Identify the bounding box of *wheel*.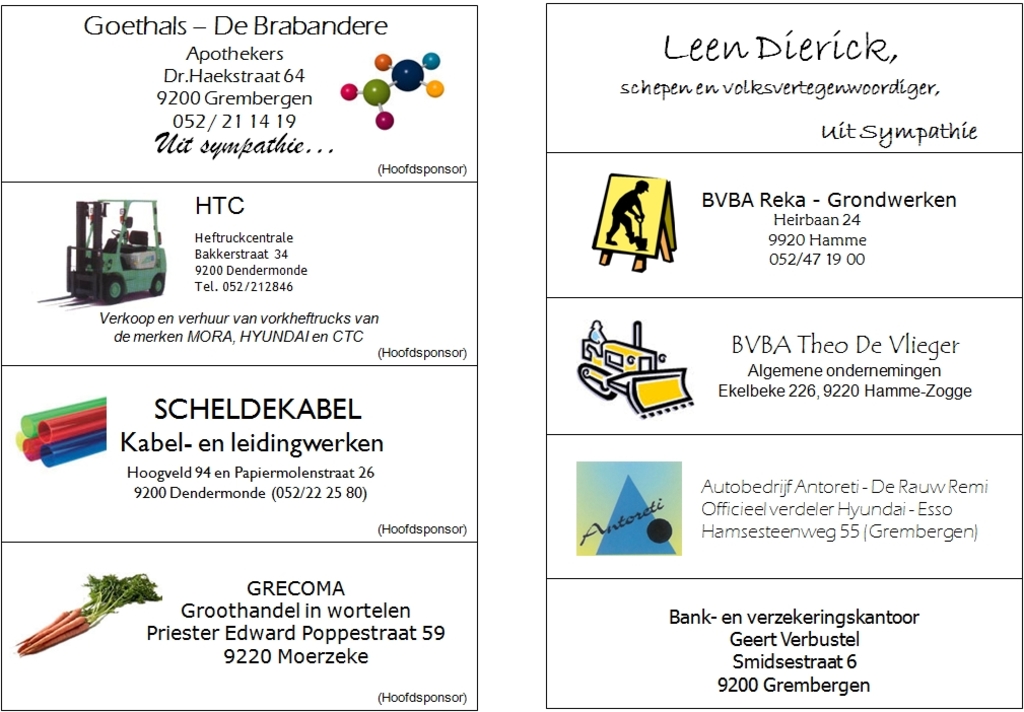
<bbox>154, 276, 165, 295</bbox>.
